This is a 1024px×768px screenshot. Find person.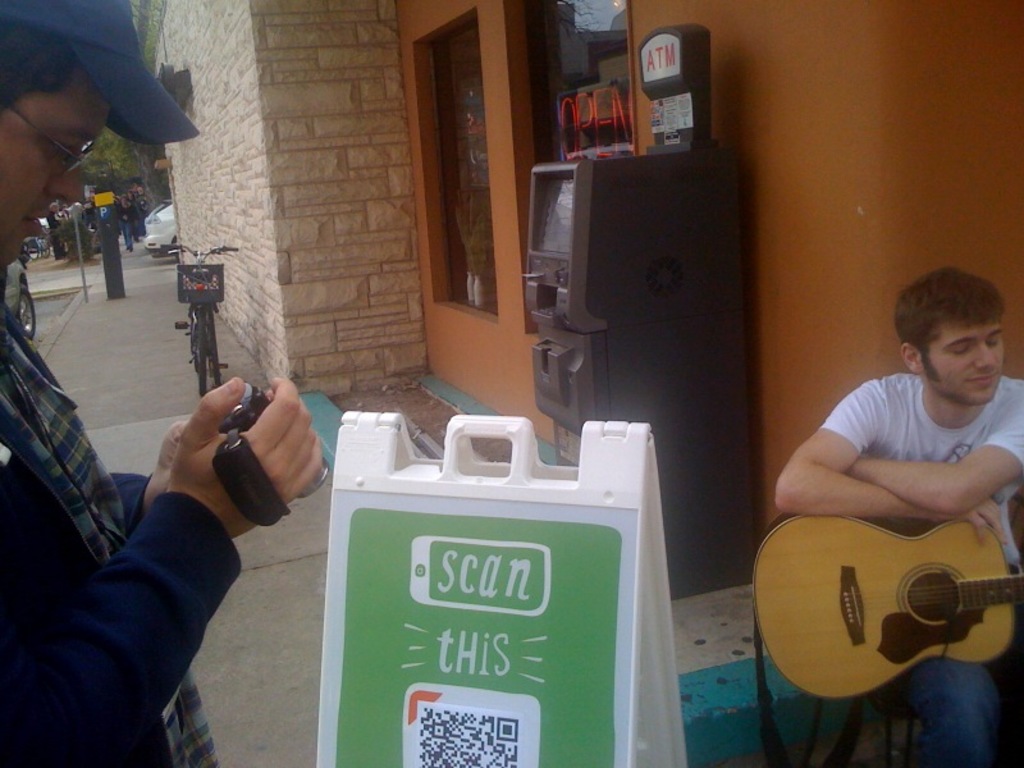
Bounding box: <bbox>0, 0, 326, 764</bbox>.
